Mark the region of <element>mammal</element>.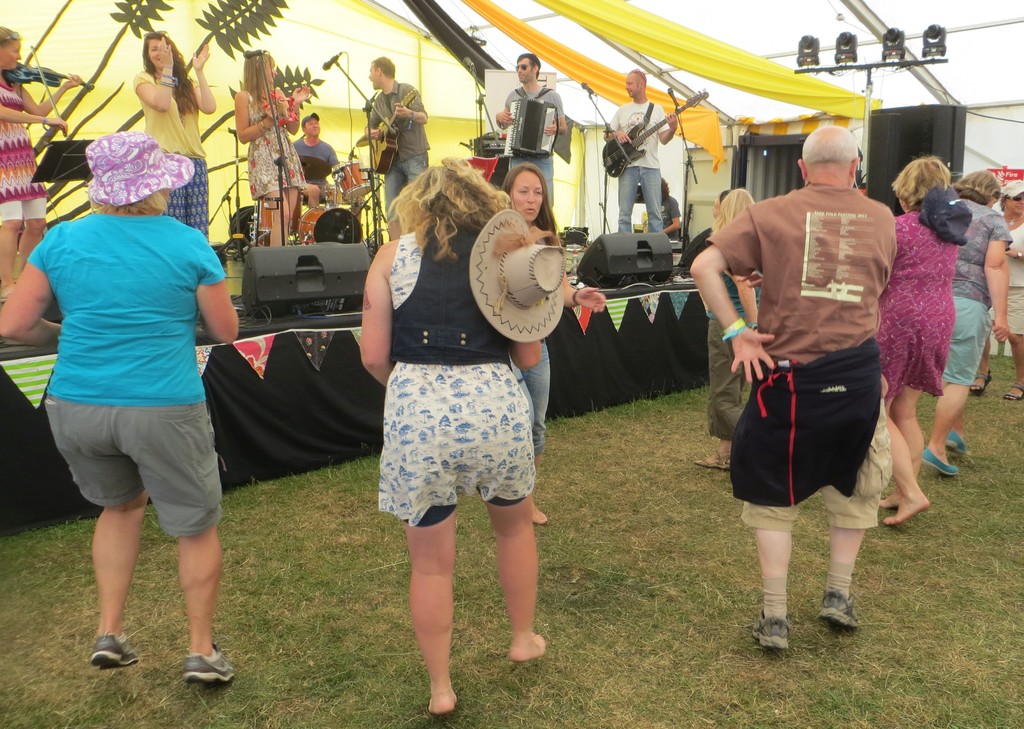
Region: <bbox>970, 177, 1023, 394</bbox>.
